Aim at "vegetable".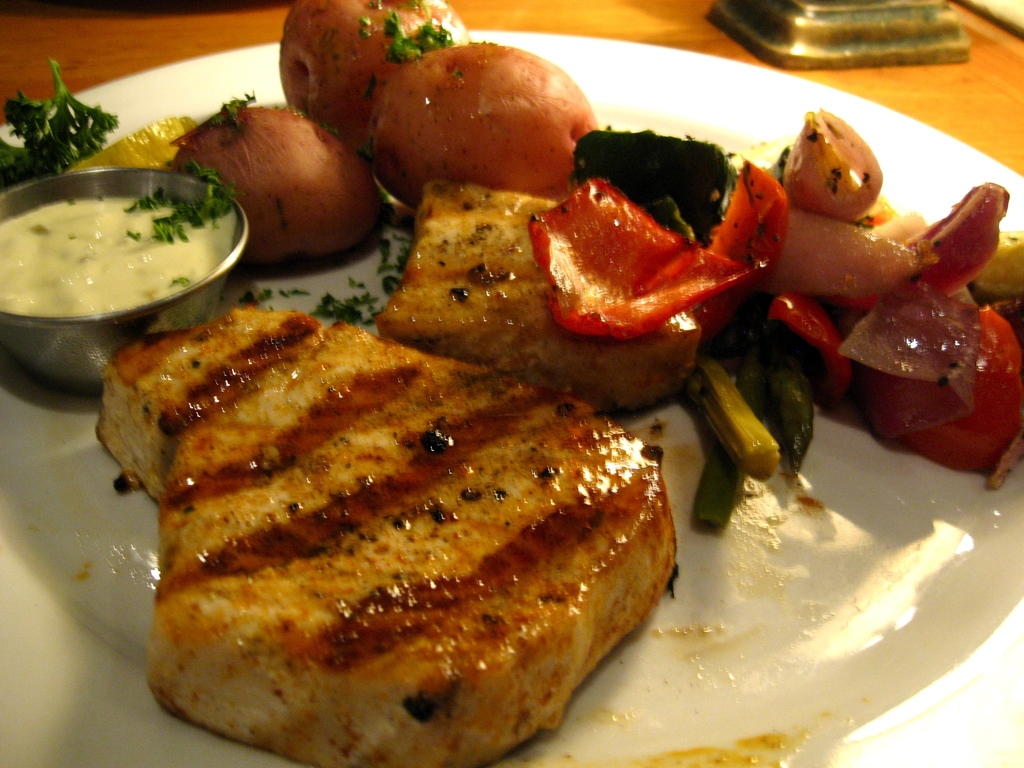
Aimed at (x1=11, y1=60, x2=106, y2=166).
